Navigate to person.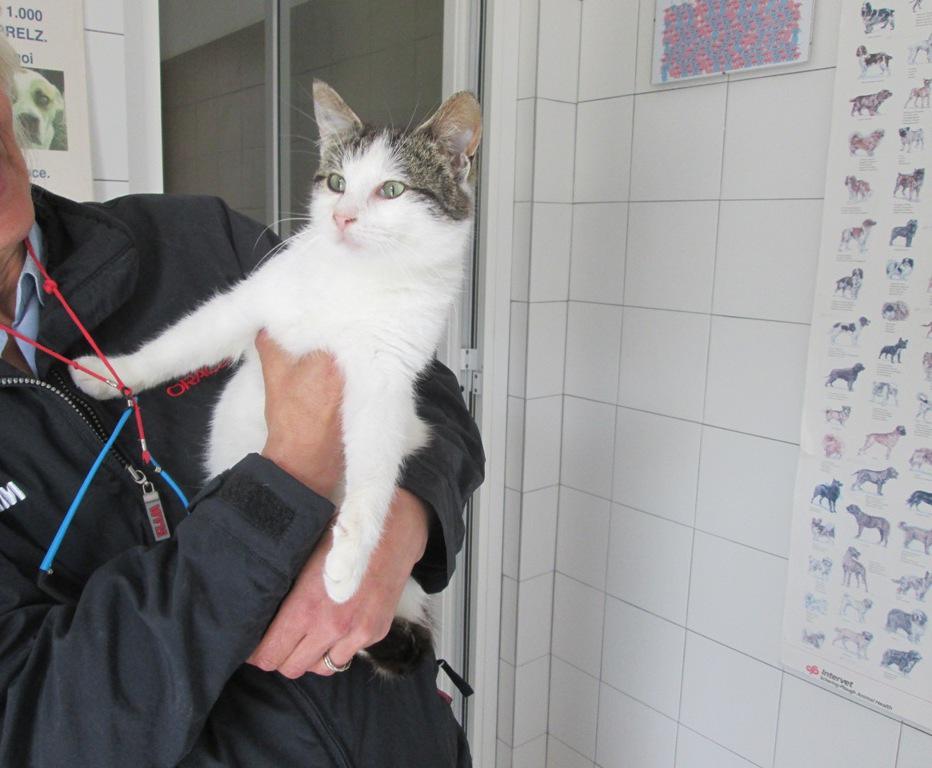
Navigation target: 59 31 500 767.
